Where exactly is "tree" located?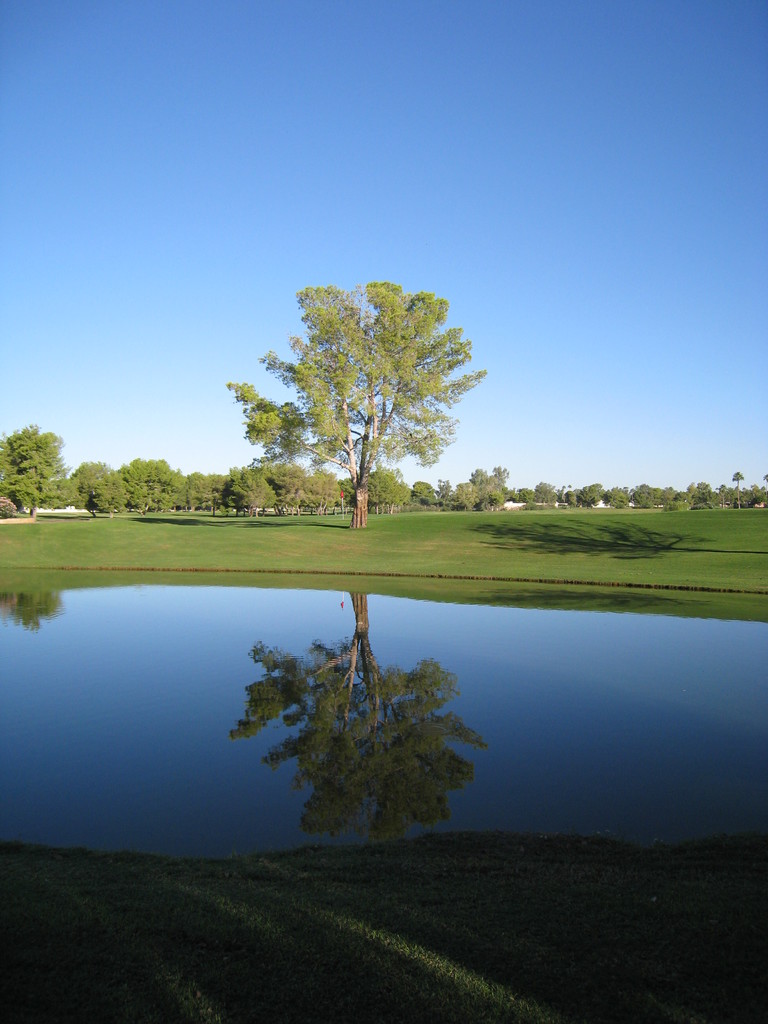
Its bounding box is l=467, t=457, r=509, b=513.
